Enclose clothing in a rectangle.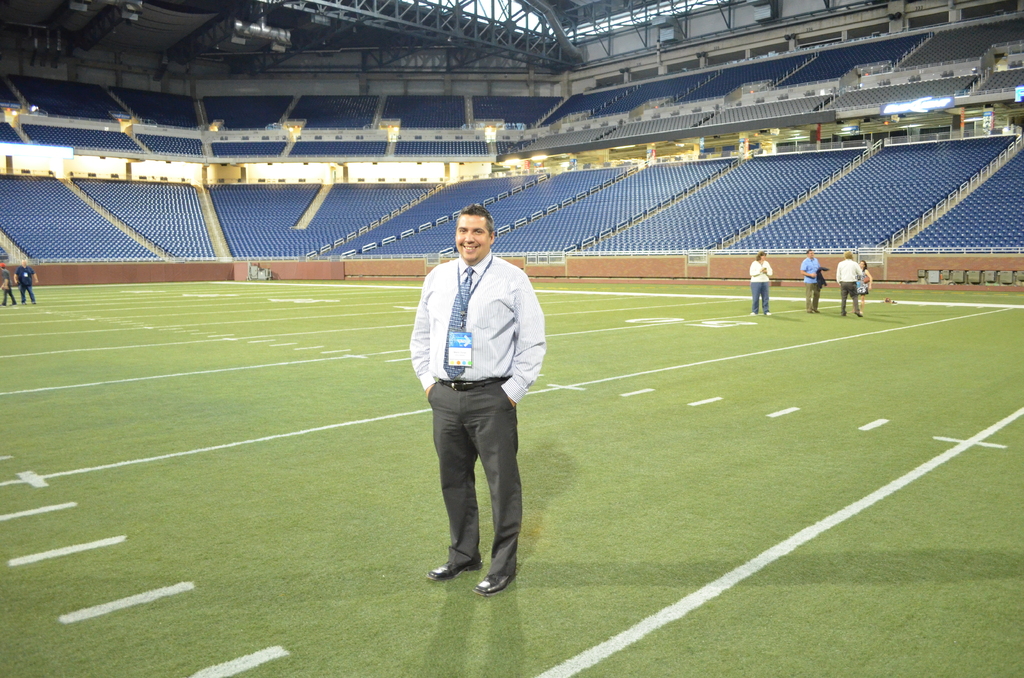
(13, 262, 35, 302).
